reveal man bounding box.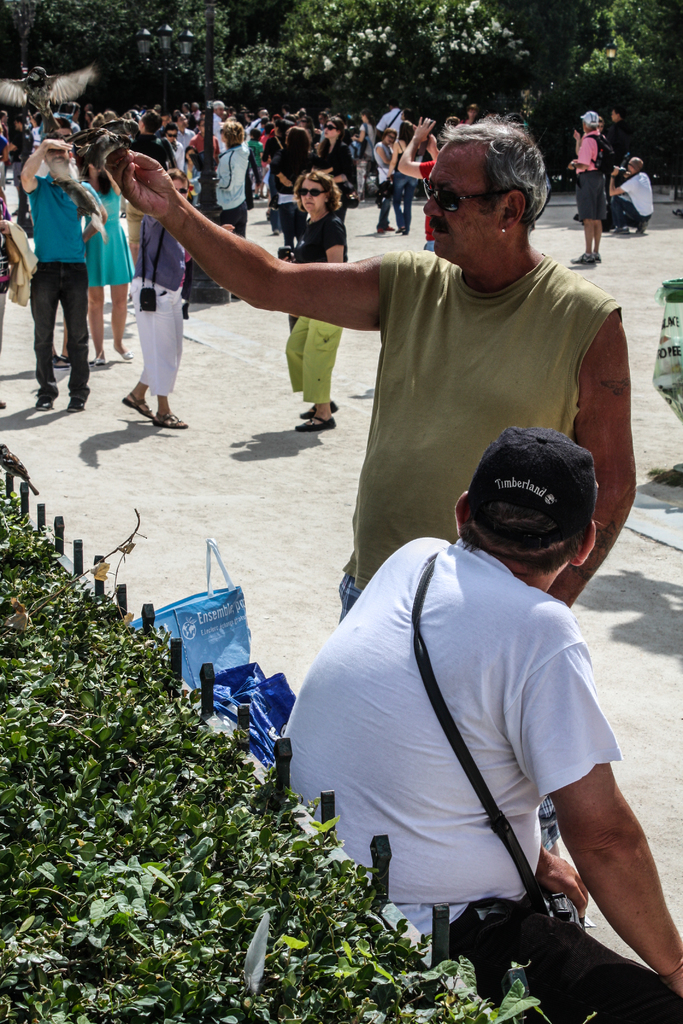
Revealed: 564,109,609,267.
